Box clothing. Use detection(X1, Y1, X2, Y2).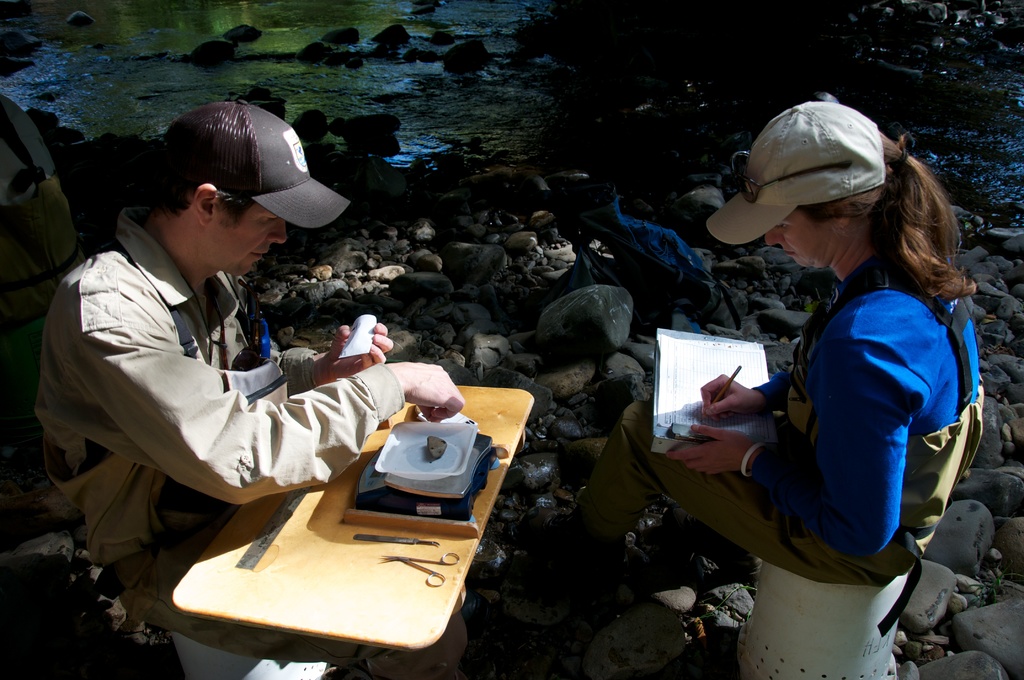
detection(24, 206, 409, 679).
